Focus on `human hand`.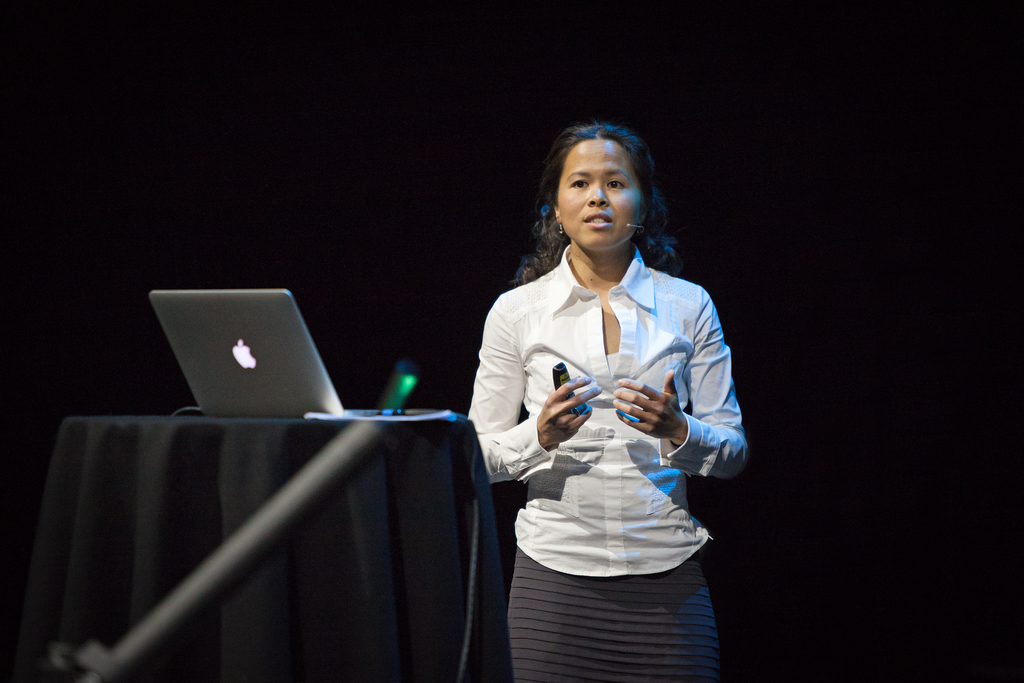
Focused at bbox=(537, 373, 604, 446).
